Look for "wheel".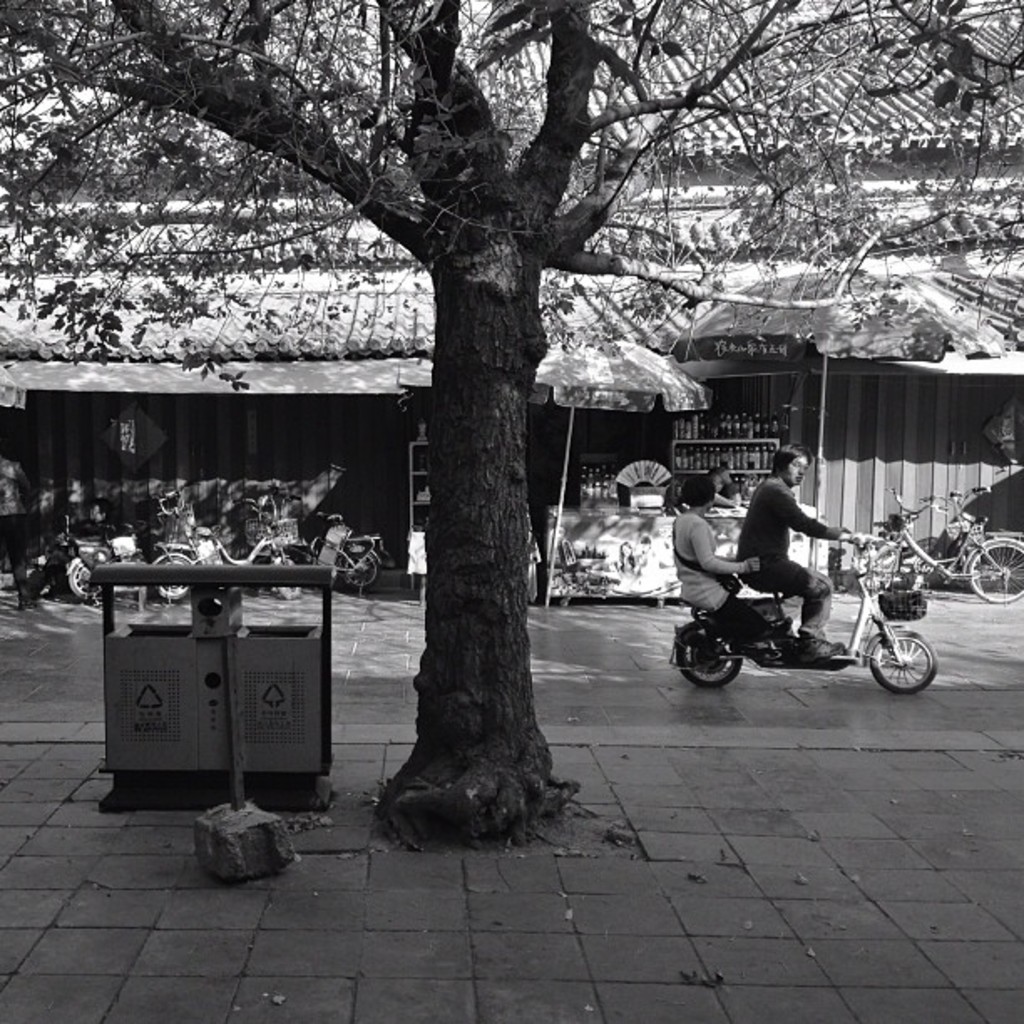
Found: 870 626 937 693.
